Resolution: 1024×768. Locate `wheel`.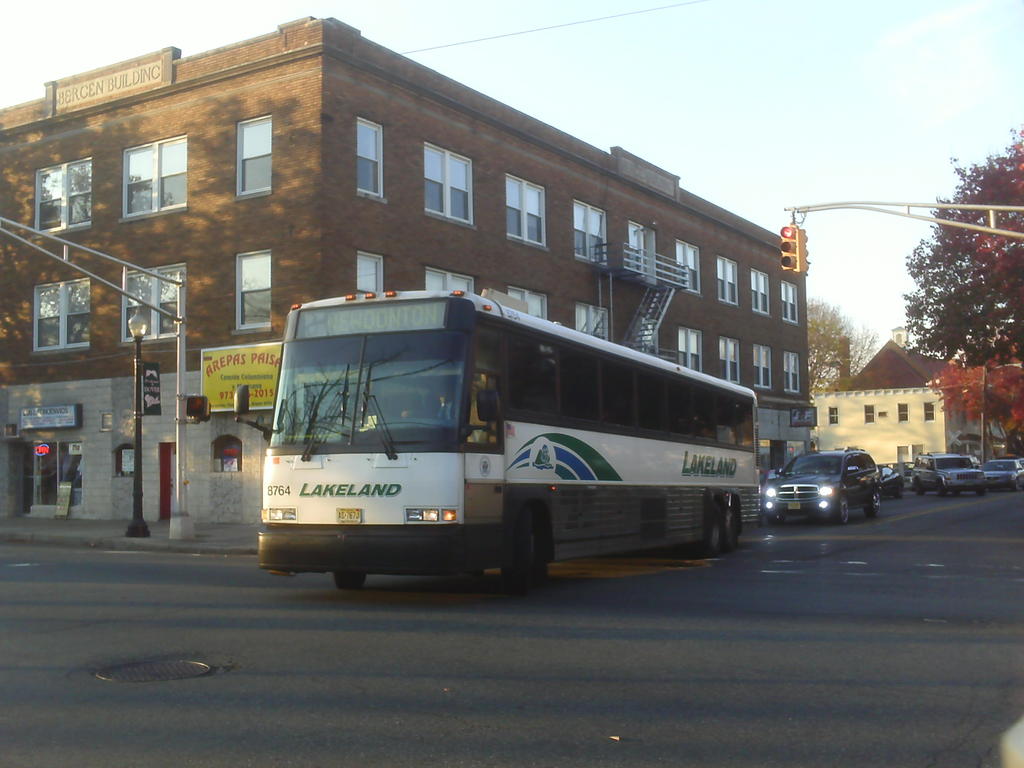
[left=954, top=487, right=961, bottom=498].
